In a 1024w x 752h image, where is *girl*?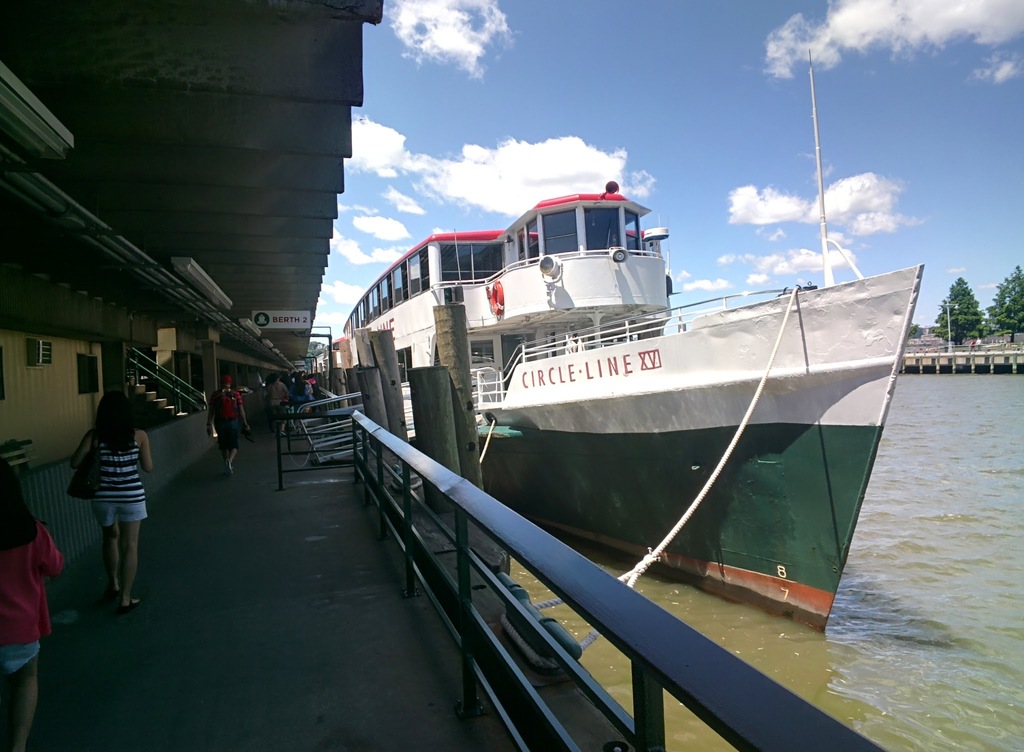
bbox=(0, 468, 61, 751).
